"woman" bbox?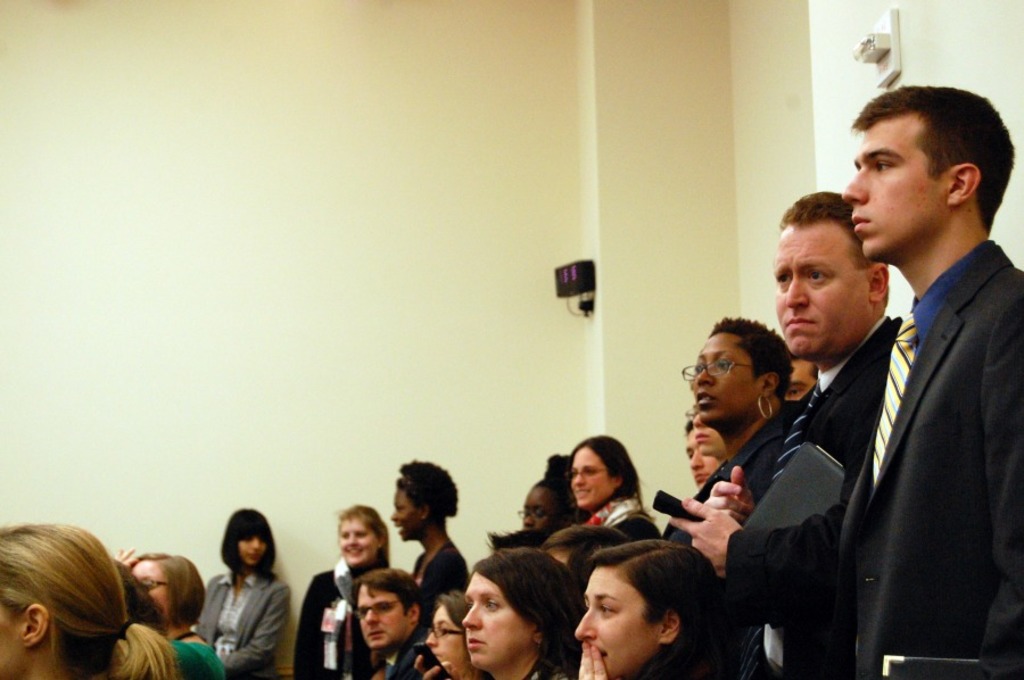
box=[115, 547, 230, 679]
